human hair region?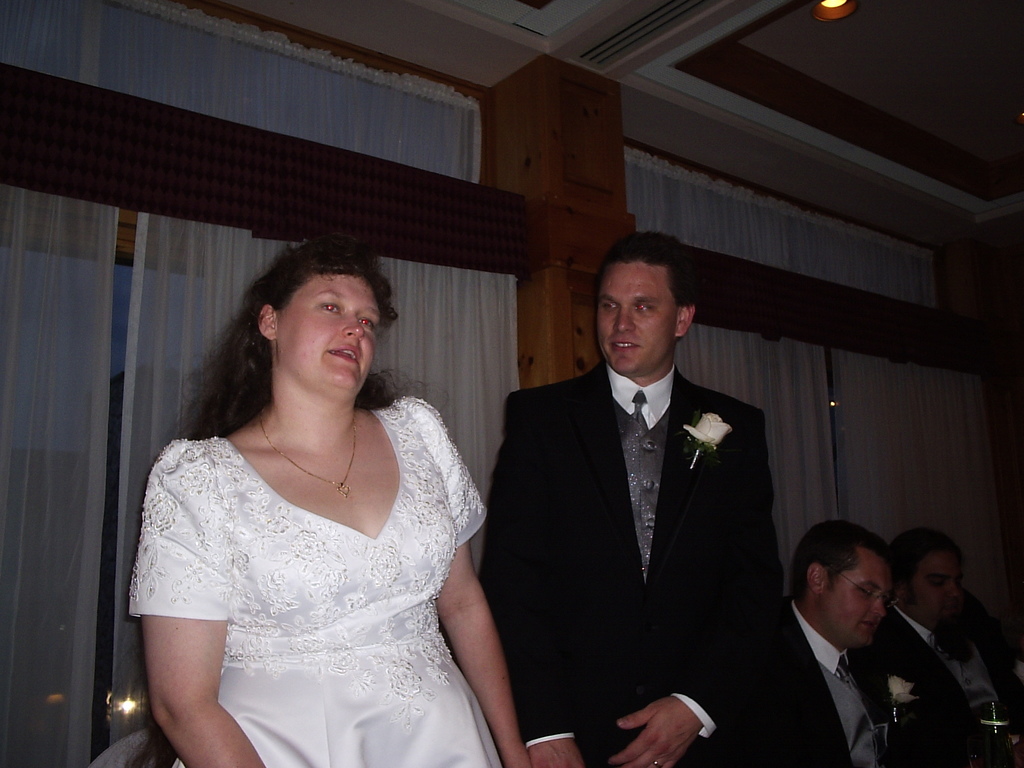
box(599, 227, 695, 312)
